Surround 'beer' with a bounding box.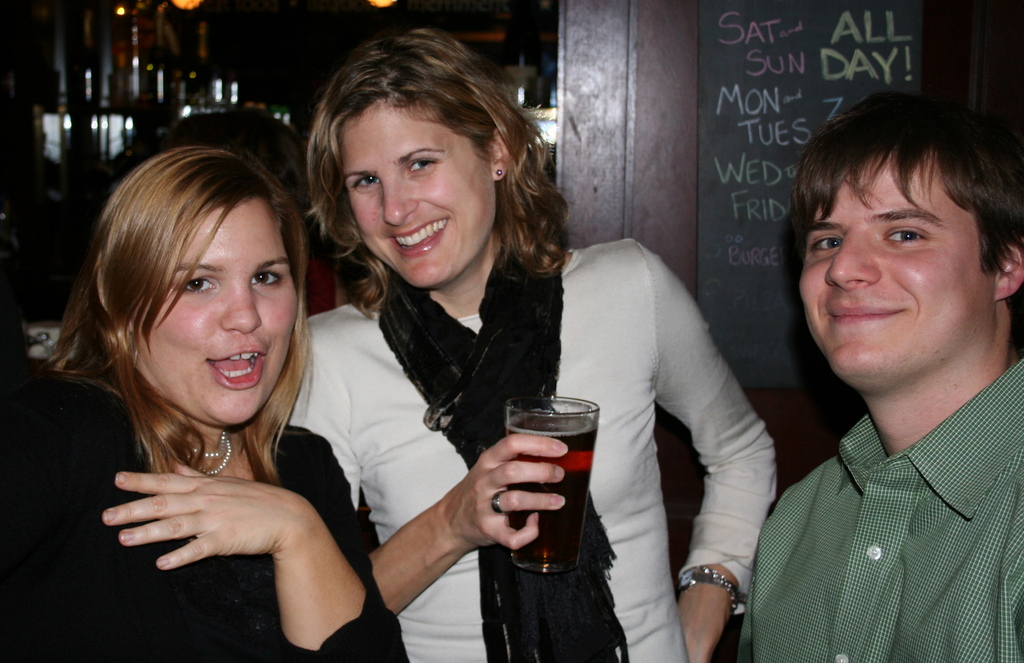
left=510, top=414, right=593, bottom=575.
